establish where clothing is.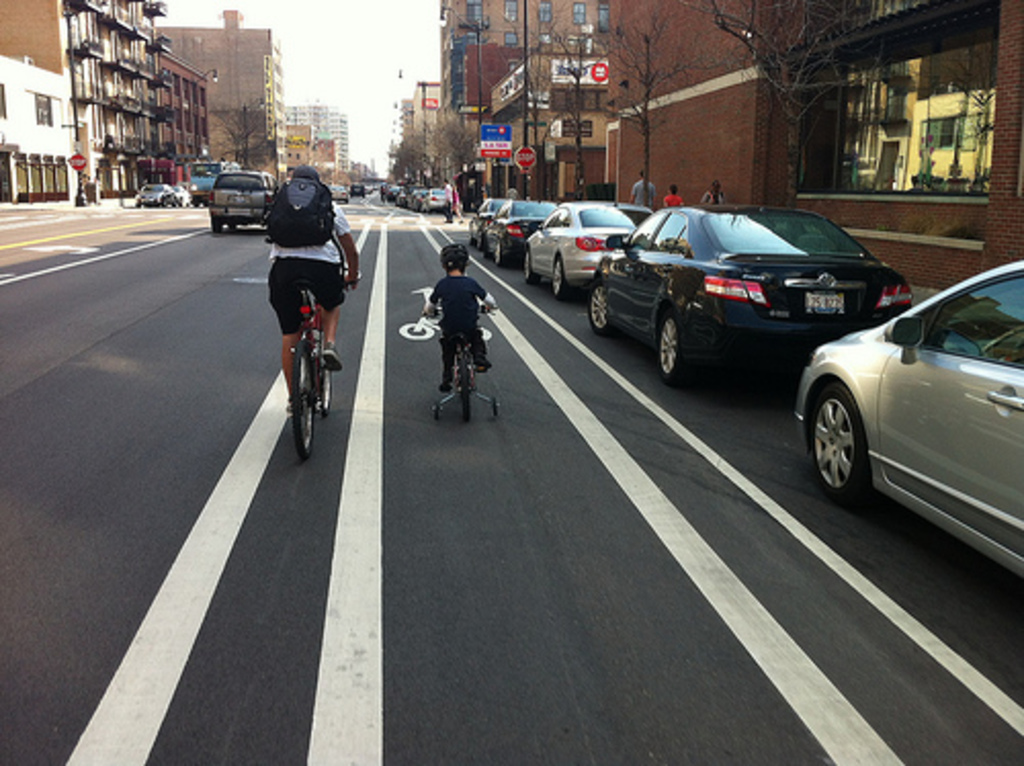
Established at x1=270 y1=201 x2=356 y2=336.
